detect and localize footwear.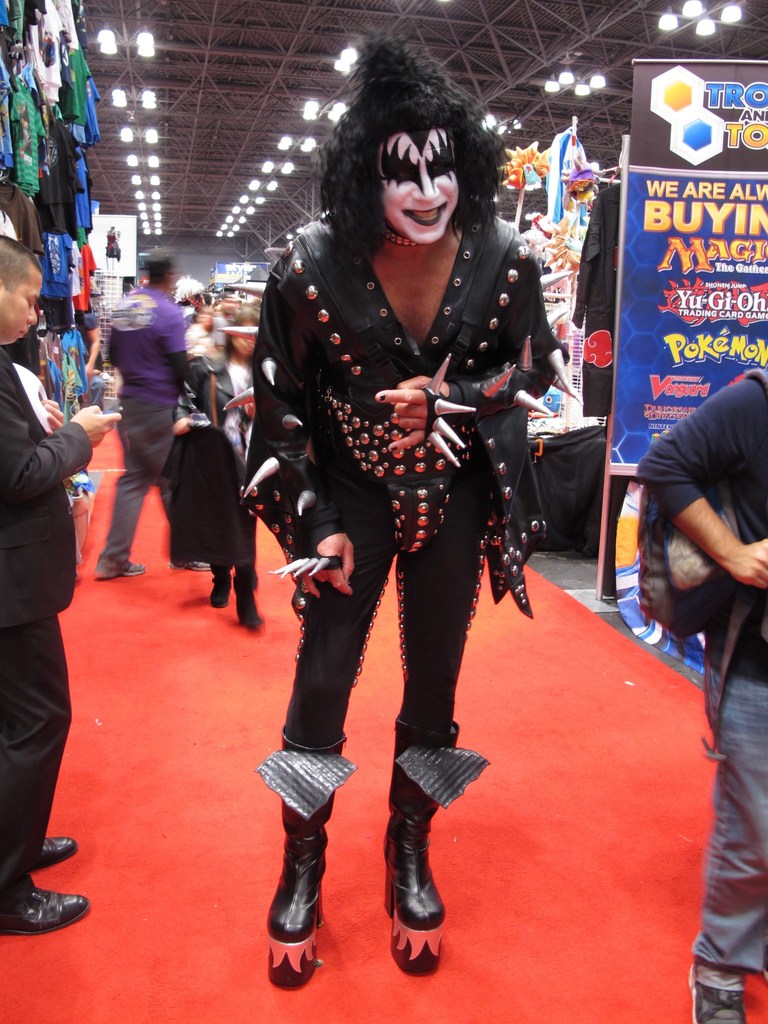
Localized at rect(31, 830, 76, 879).
